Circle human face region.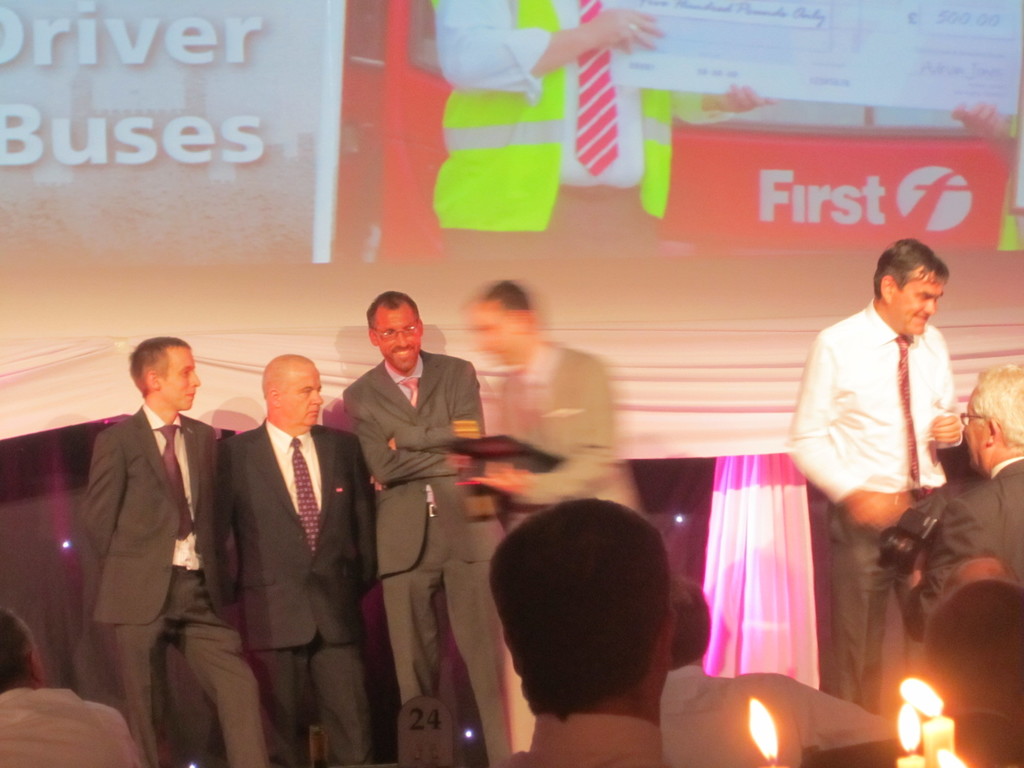
Region: x1=273 y1=369 x2=326 y2=425.
